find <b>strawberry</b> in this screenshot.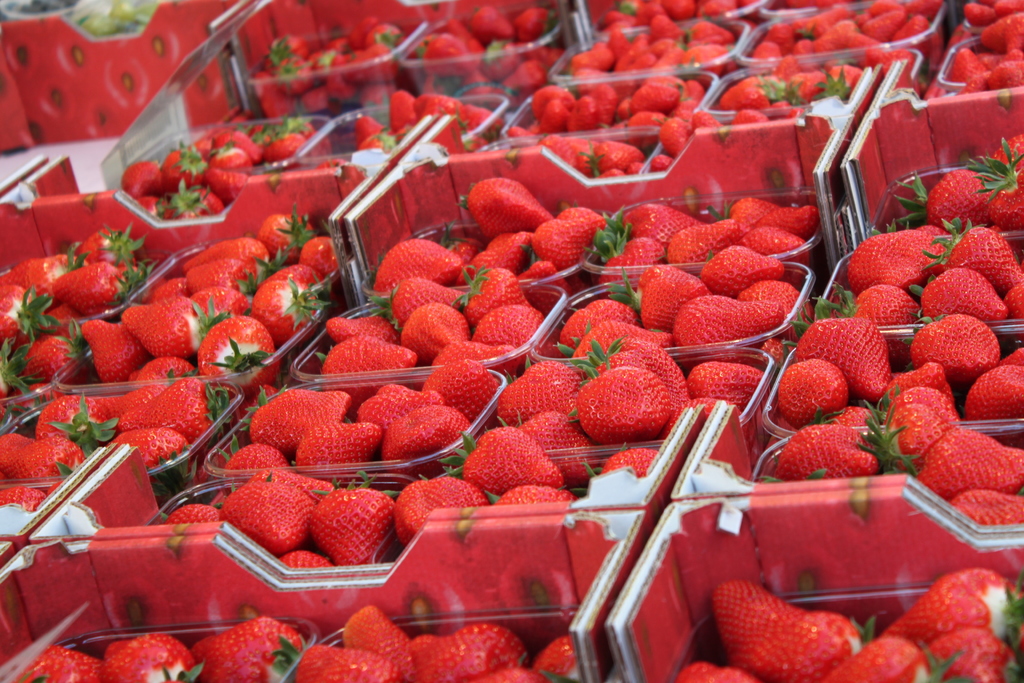
The bounding box for <b>strawberry</b> is bbox=(193, 614, 309, 682).
